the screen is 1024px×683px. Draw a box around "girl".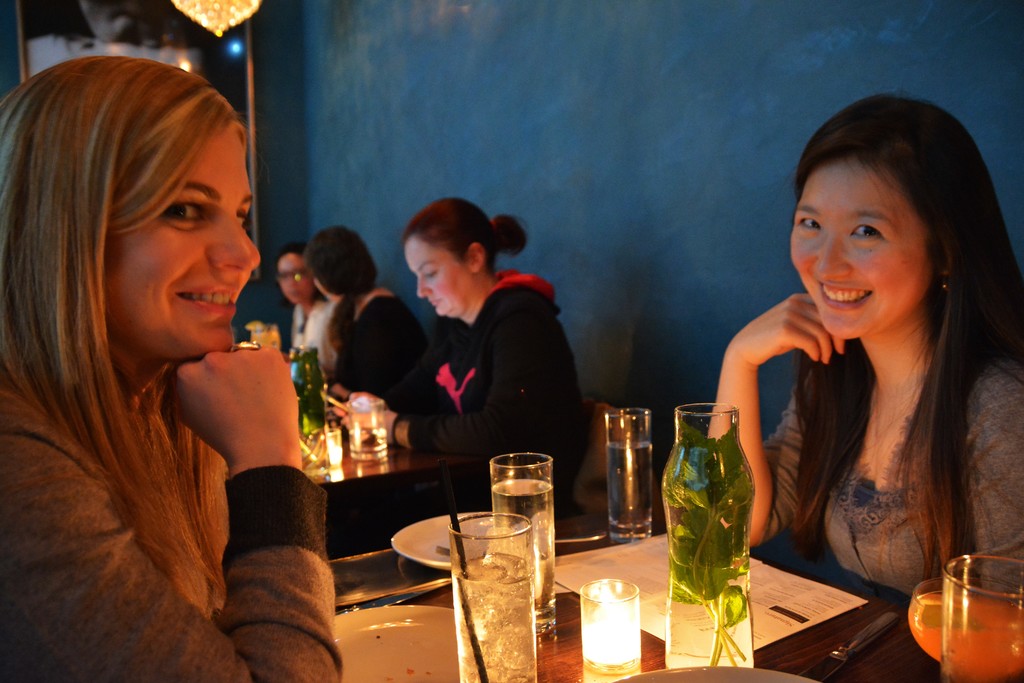
(left=1, top=51, right=337, bottom=682).
